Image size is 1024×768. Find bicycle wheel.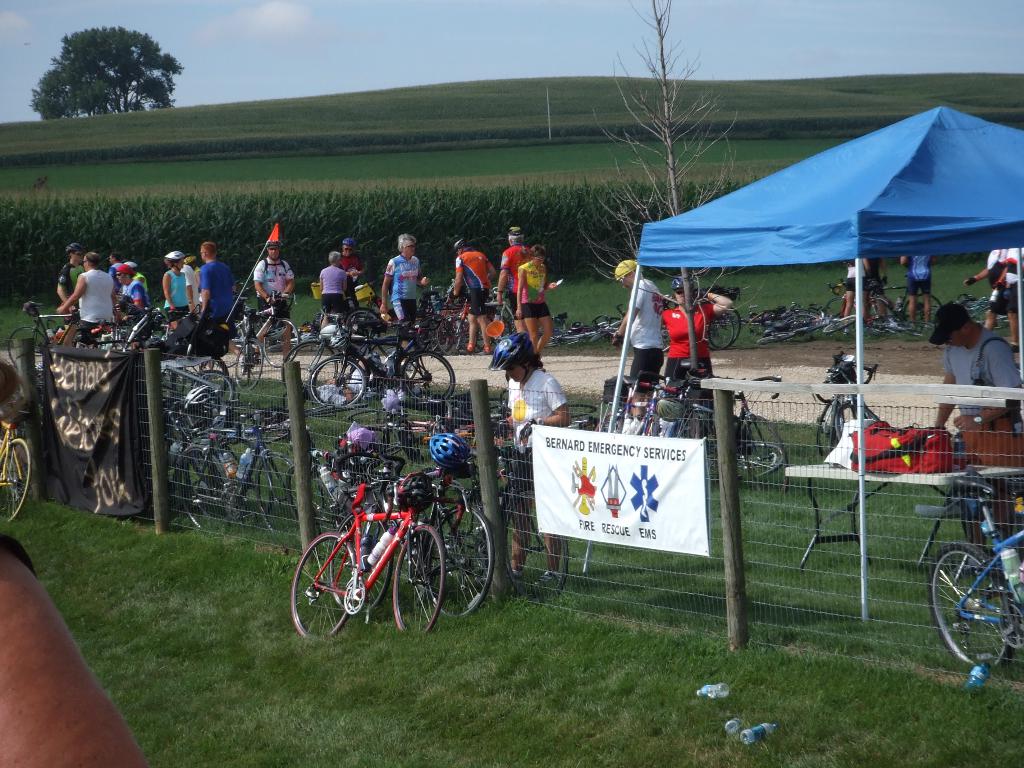
566 403 596 419.
